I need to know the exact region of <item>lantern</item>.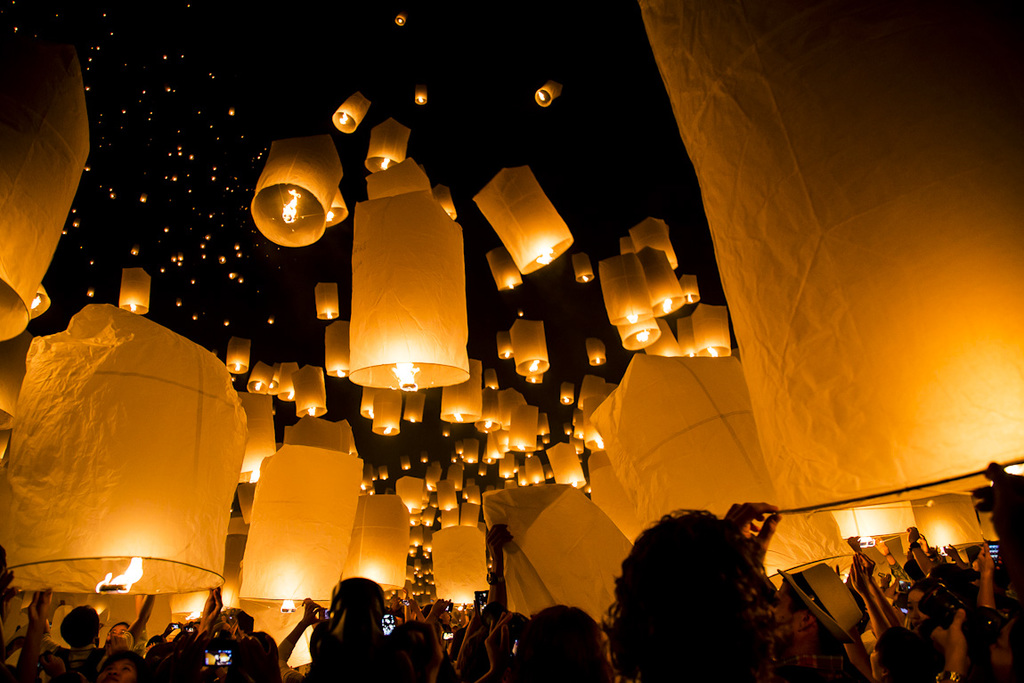
Region: rect(348, 181, 468, 394).
